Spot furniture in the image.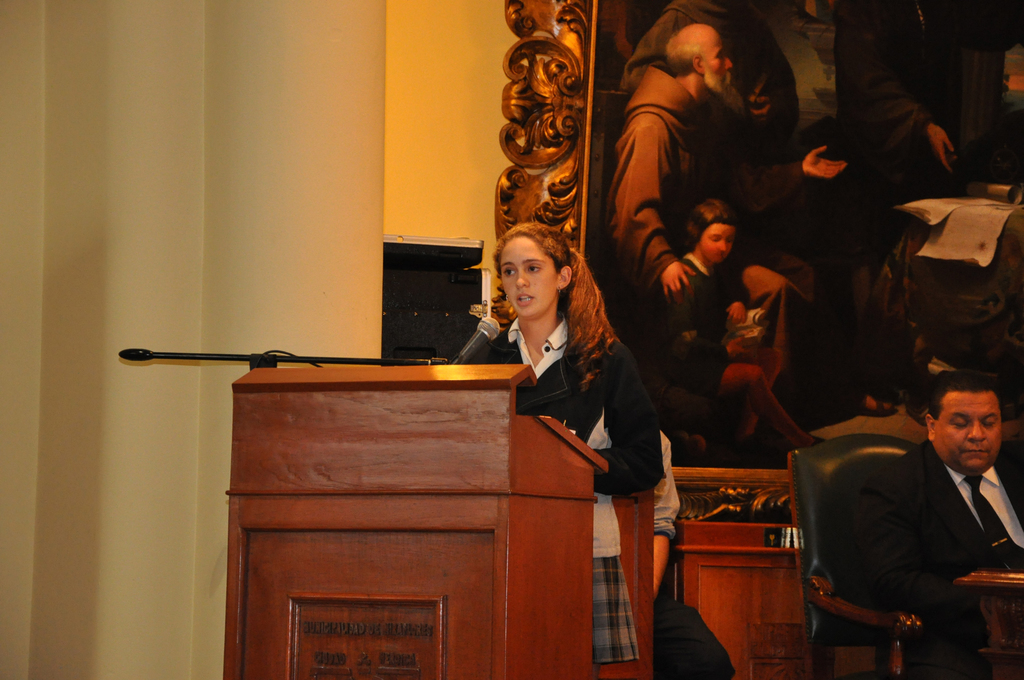
furniture found at left=219, top=366, right=610, bottom=679.
